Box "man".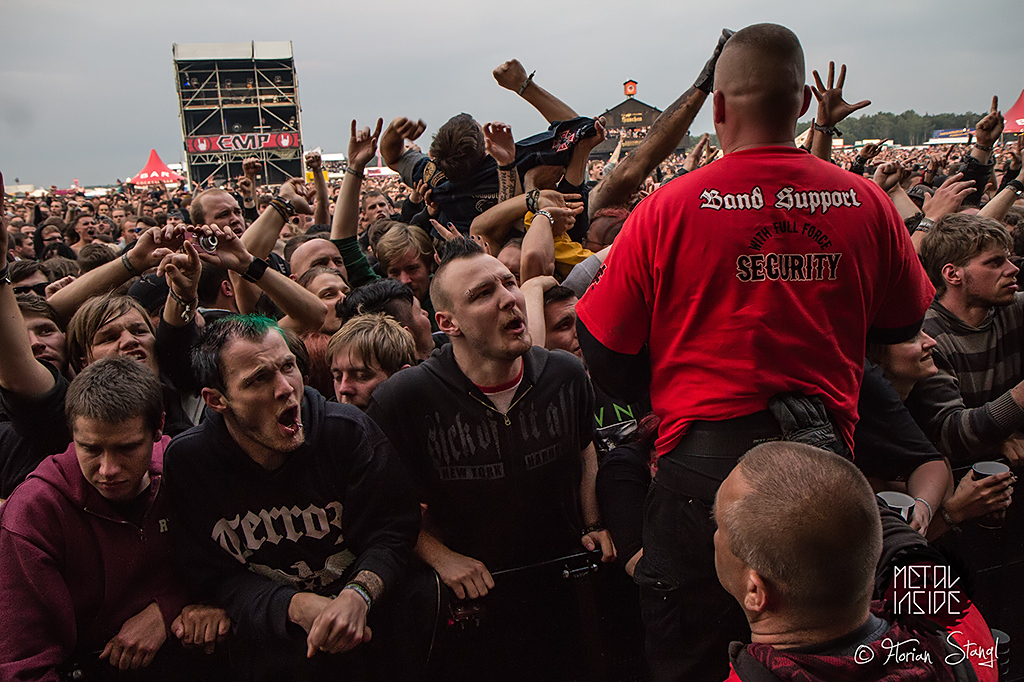
x1=3, y1=336, x2=216, y2=678.
